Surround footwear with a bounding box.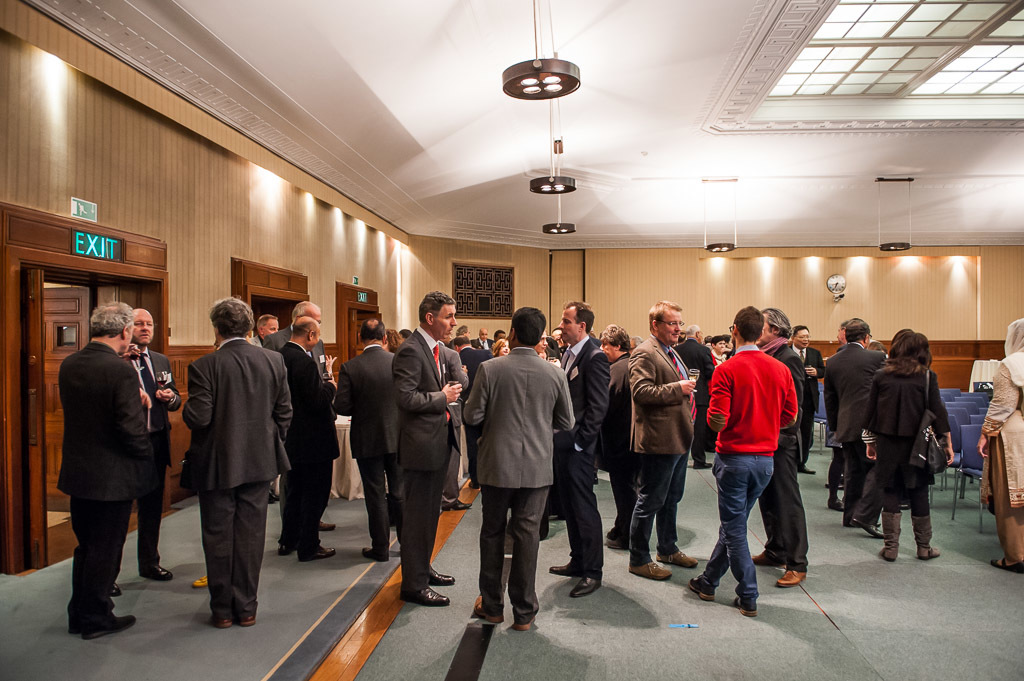
Rect(142, 564, 173, 580).
